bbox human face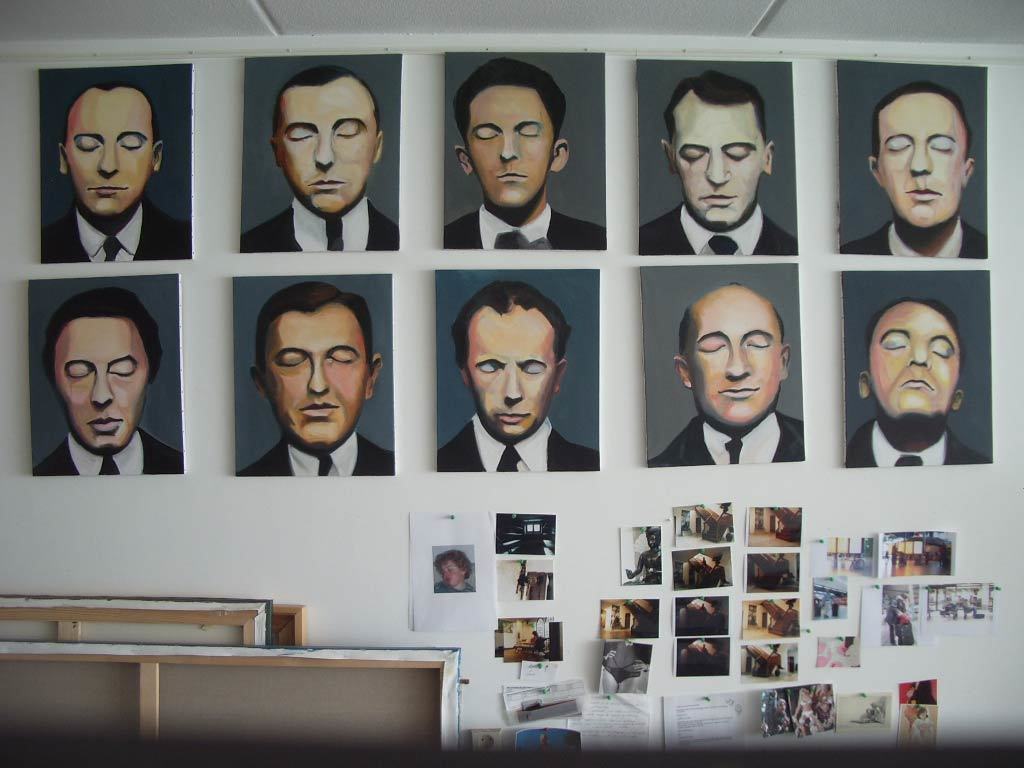
<box>276,86,379,213</box>
